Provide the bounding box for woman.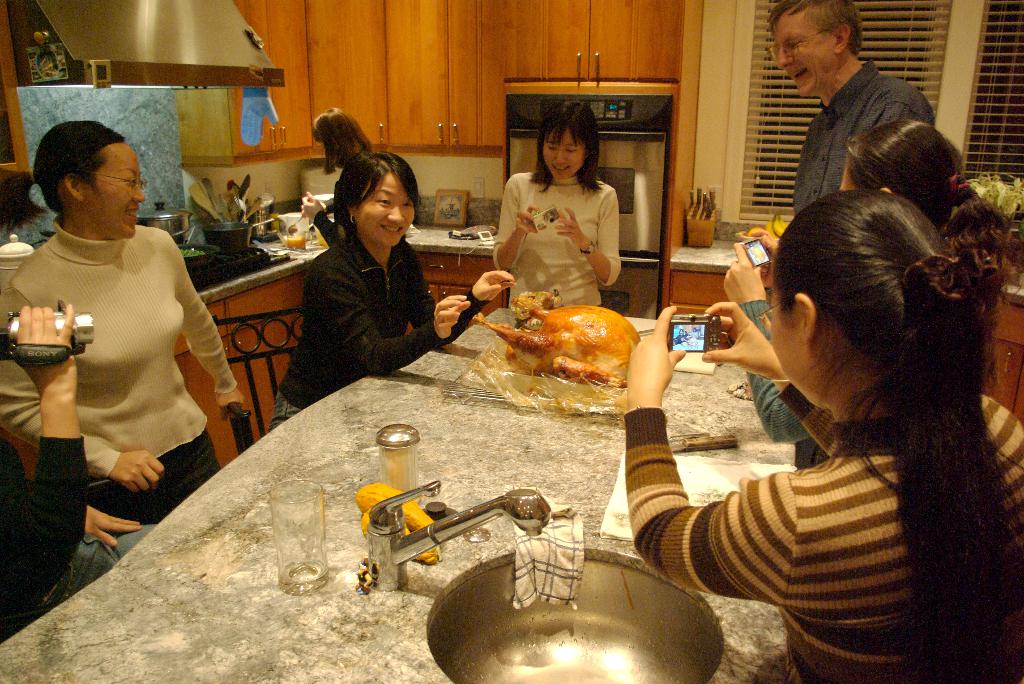
<bbox>486, 113, 644, 302</bbox>.
